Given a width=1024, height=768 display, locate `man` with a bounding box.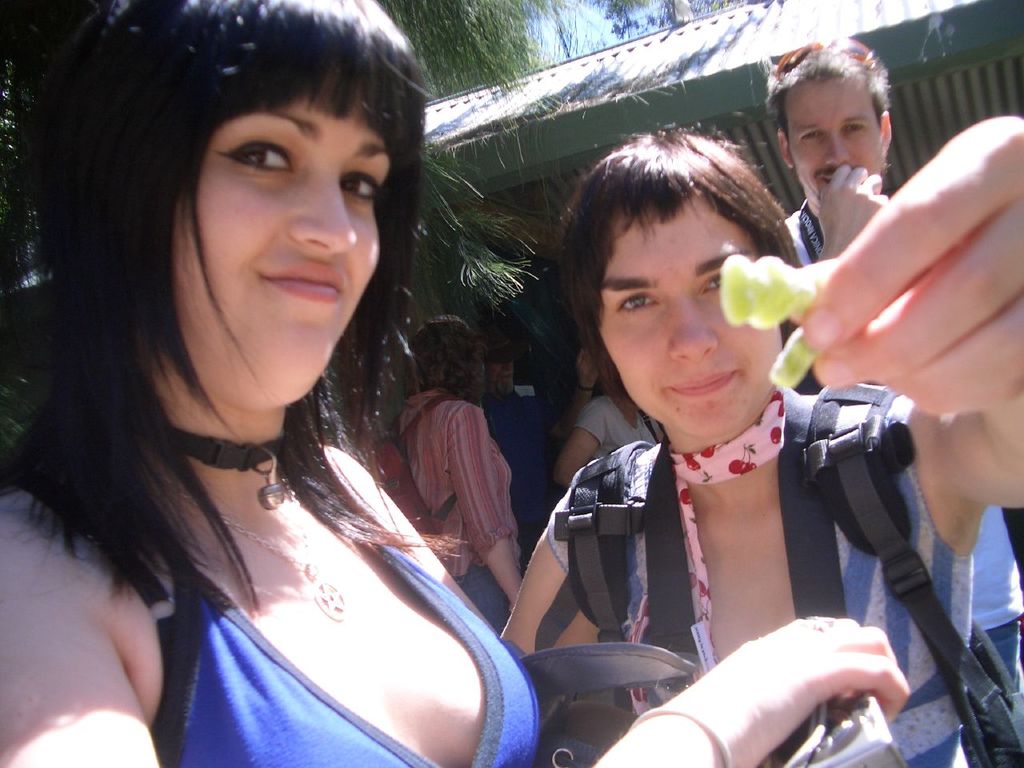
Located: Rect(783, 35, 1023, 766).
